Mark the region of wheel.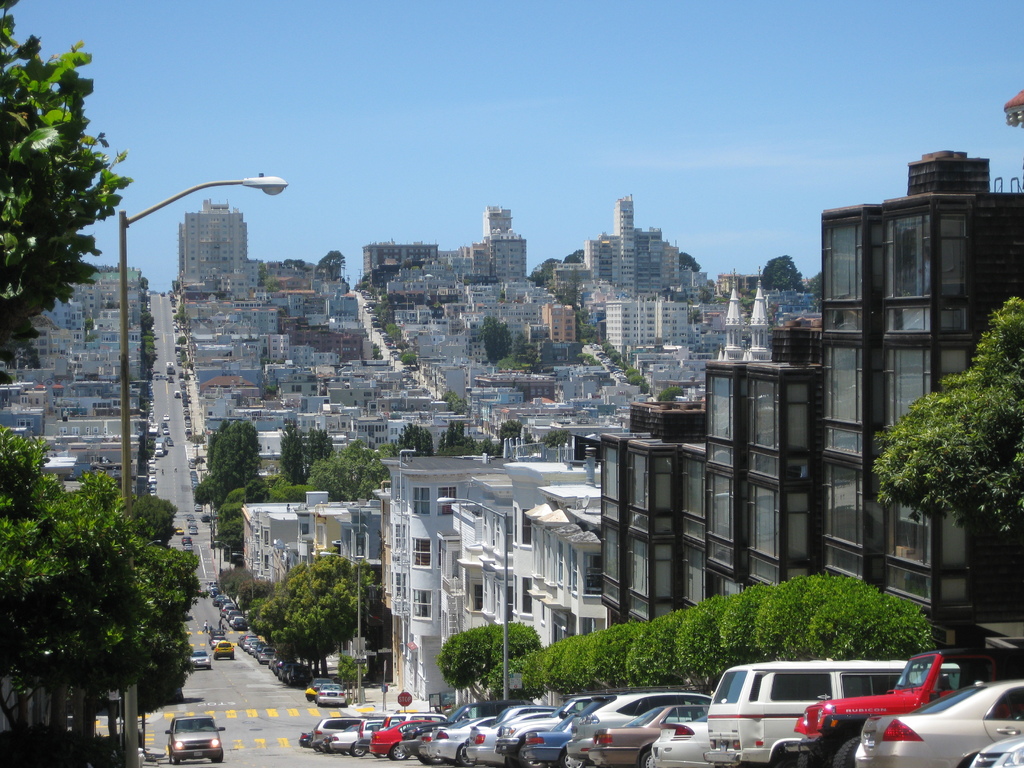
Region: [833,730,855,766].
